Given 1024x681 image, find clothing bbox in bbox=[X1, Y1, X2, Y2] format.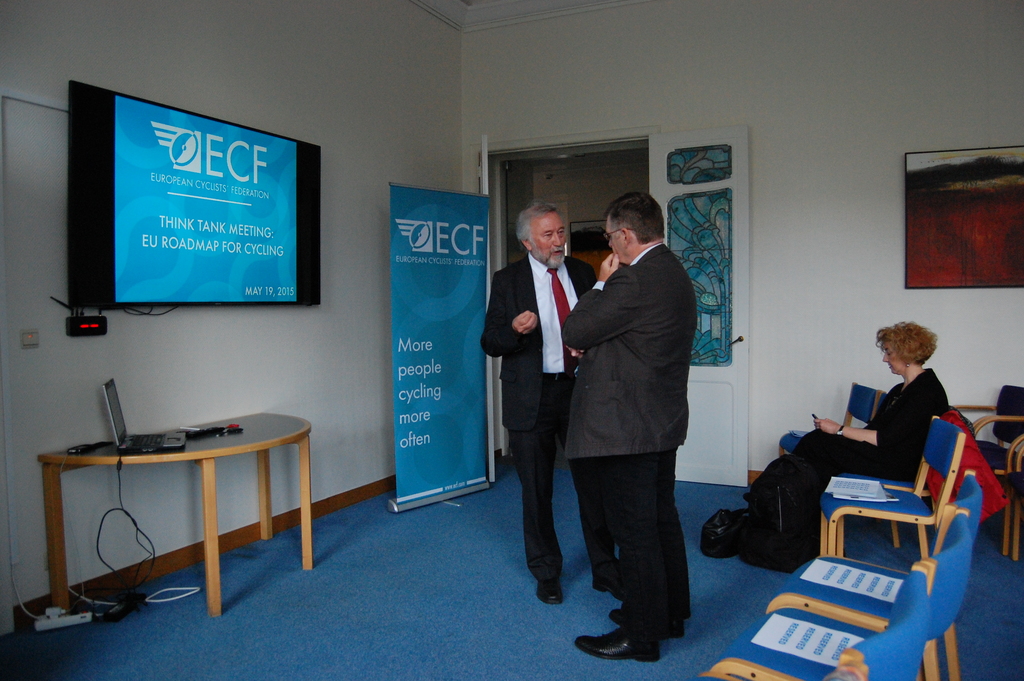
bbox=[488, 240, 617, 587].
